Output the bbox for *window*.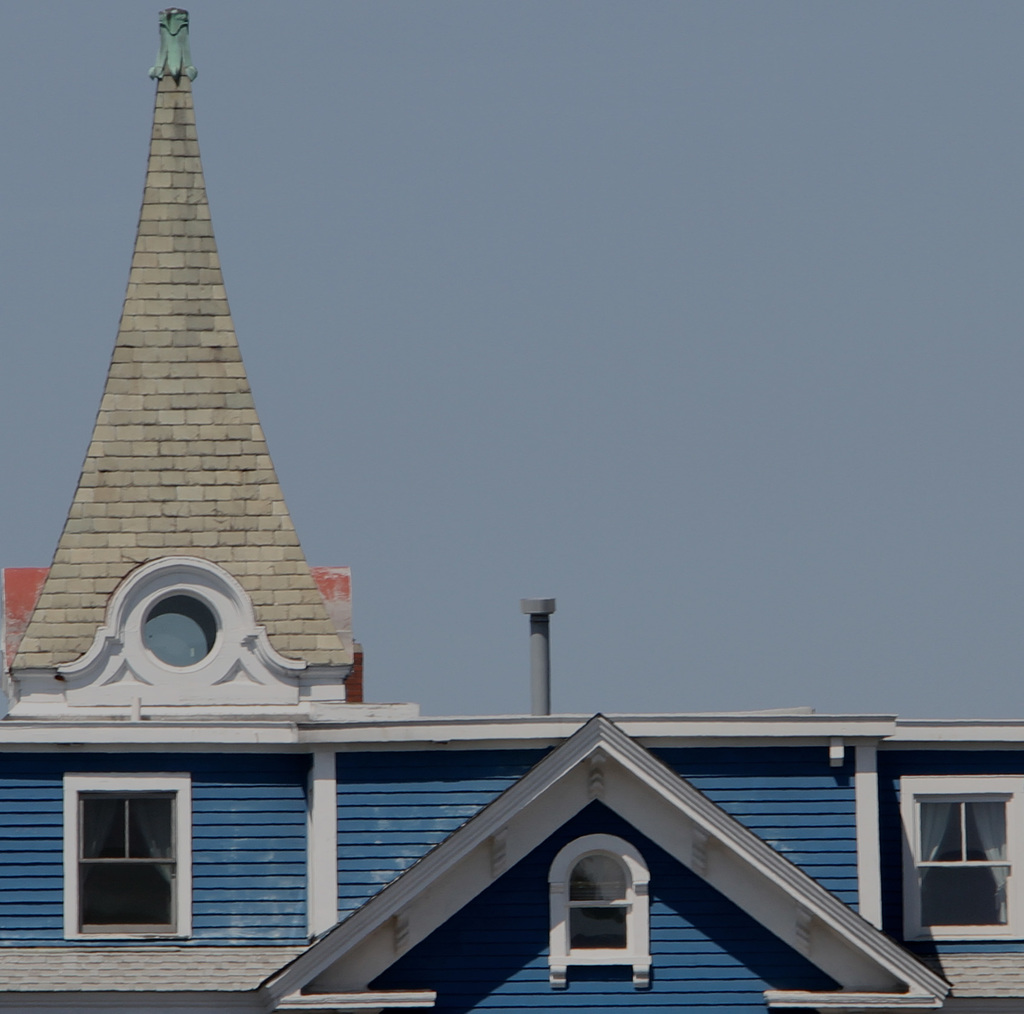
region(537, 839, 655, 997).
